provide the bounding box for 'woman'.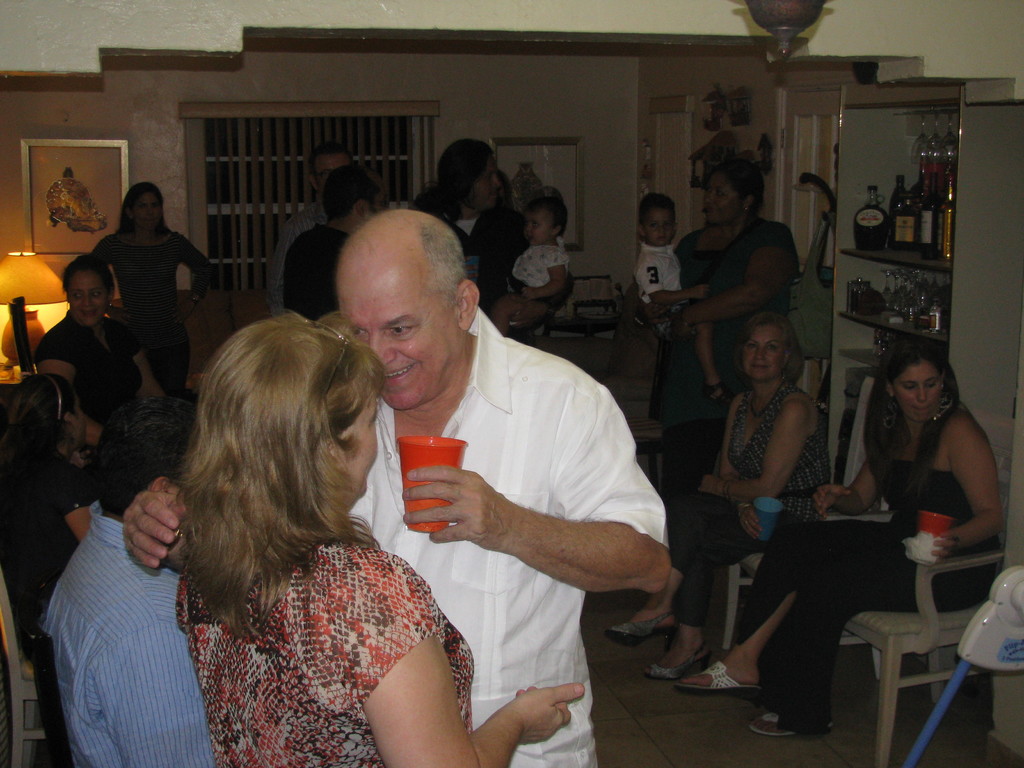
81 179 220 379.
